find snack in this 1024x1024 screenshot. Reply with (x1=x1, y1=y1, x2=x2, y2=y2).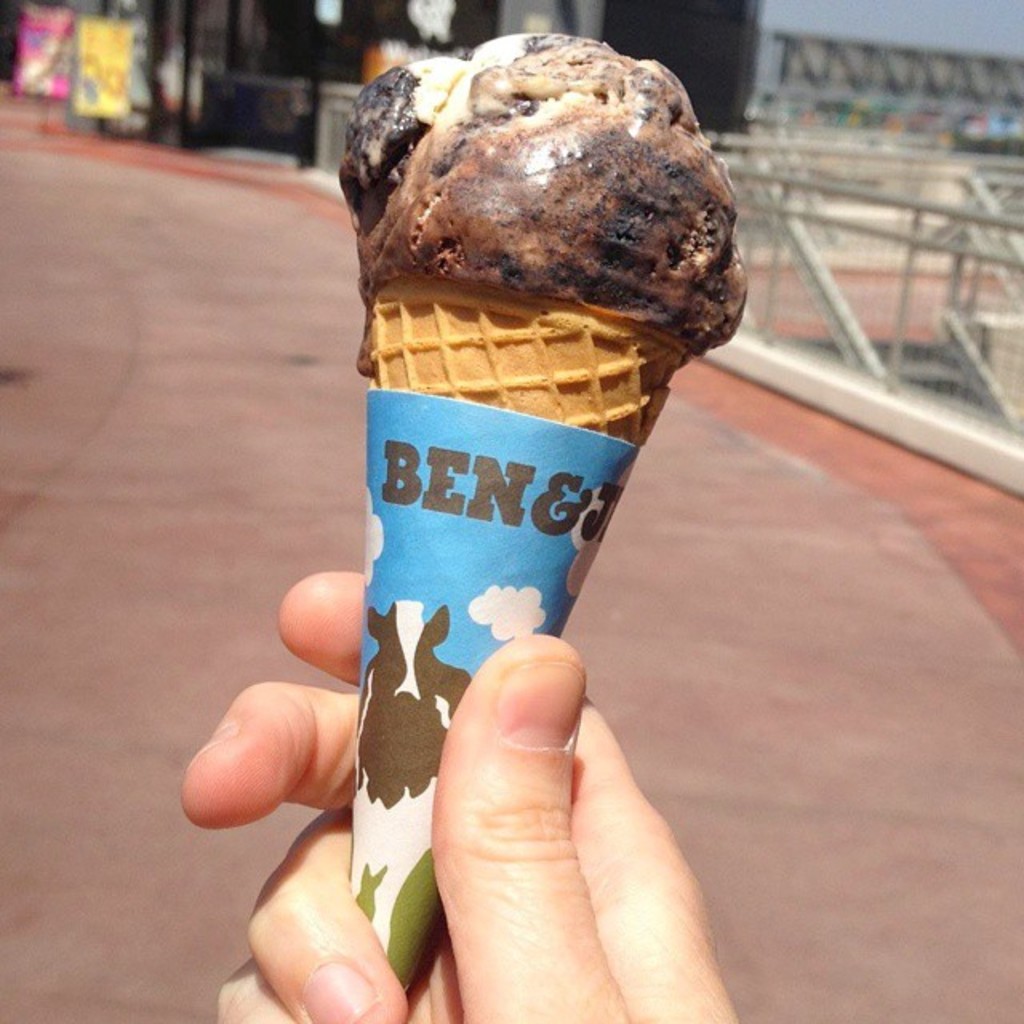
(x1=370, y1=37, x2=726, y2=445).
